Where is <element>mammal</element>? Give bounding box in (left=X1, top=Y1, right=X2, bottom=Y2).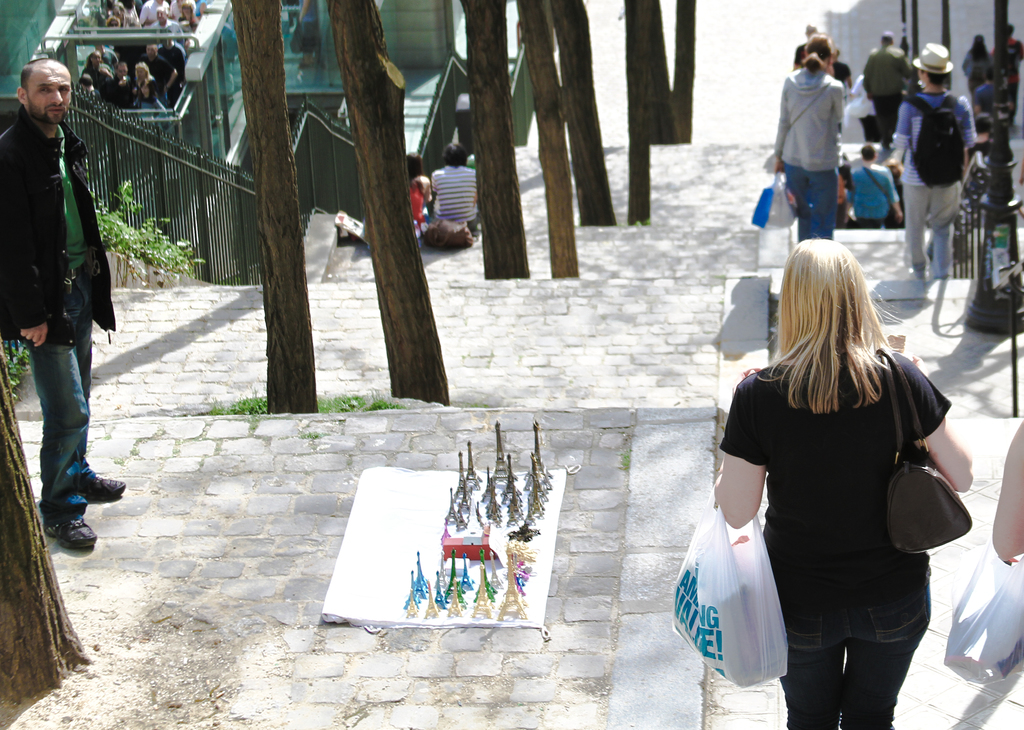
(left=982, top=71, right=1014, bottom=124).
